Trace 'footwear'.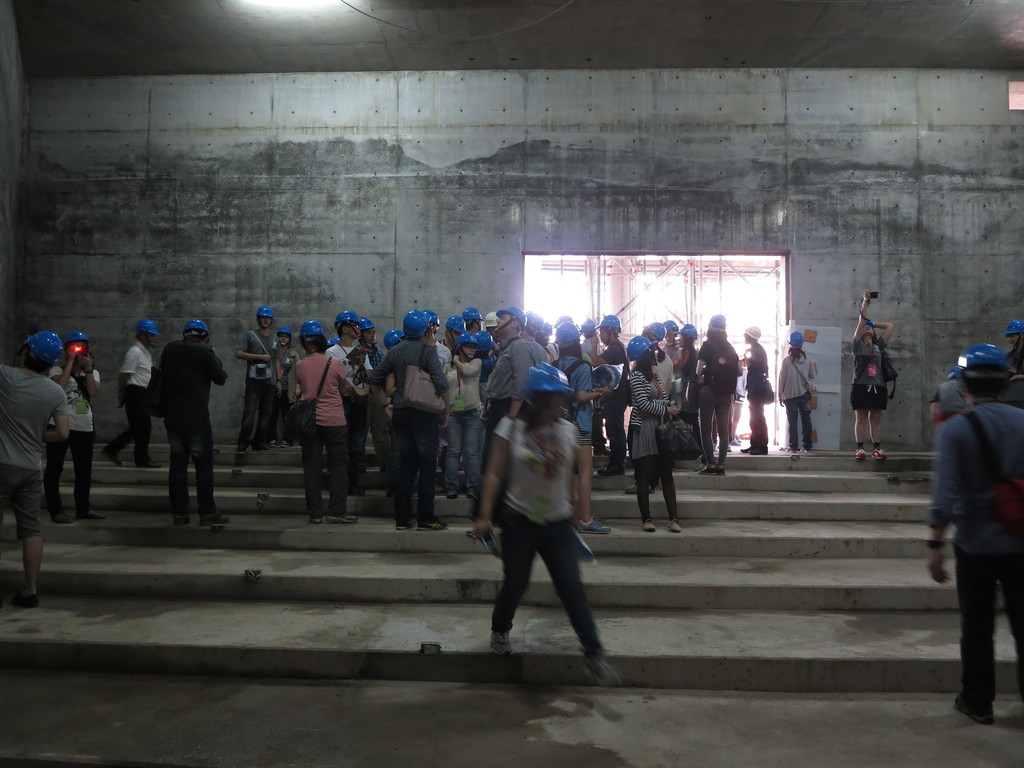
Traced to [748, 444, 769, 458].
